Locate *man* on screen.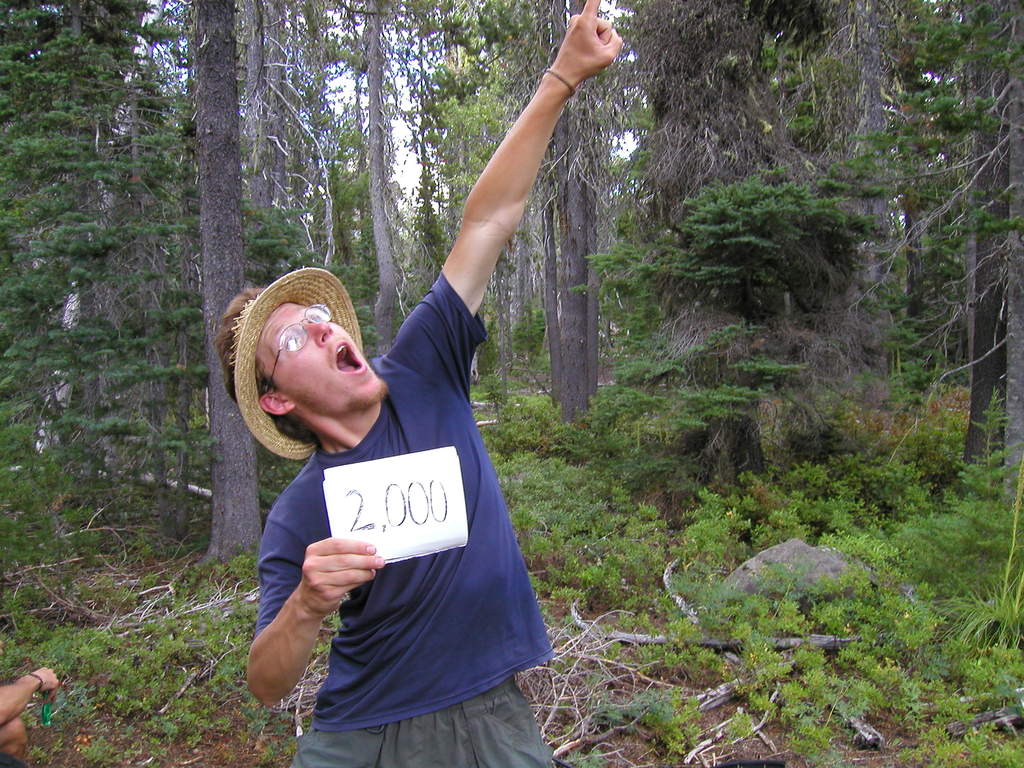
On screen at box(180, 118, 610, 765).
